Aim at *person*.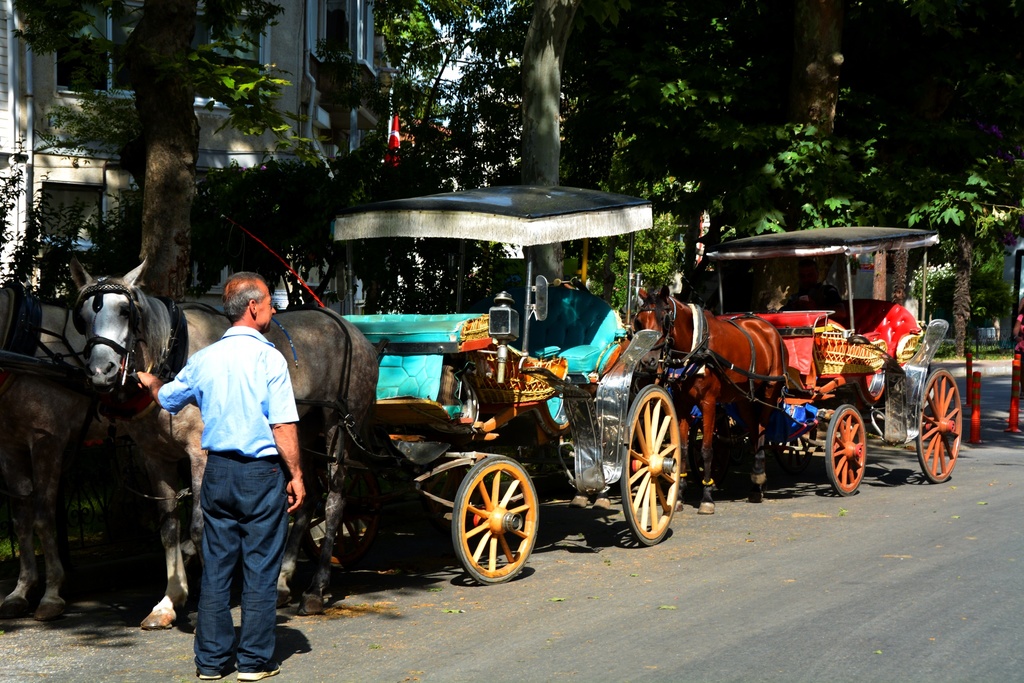
Aimed at rect(1013, 293, 1023, 406).
